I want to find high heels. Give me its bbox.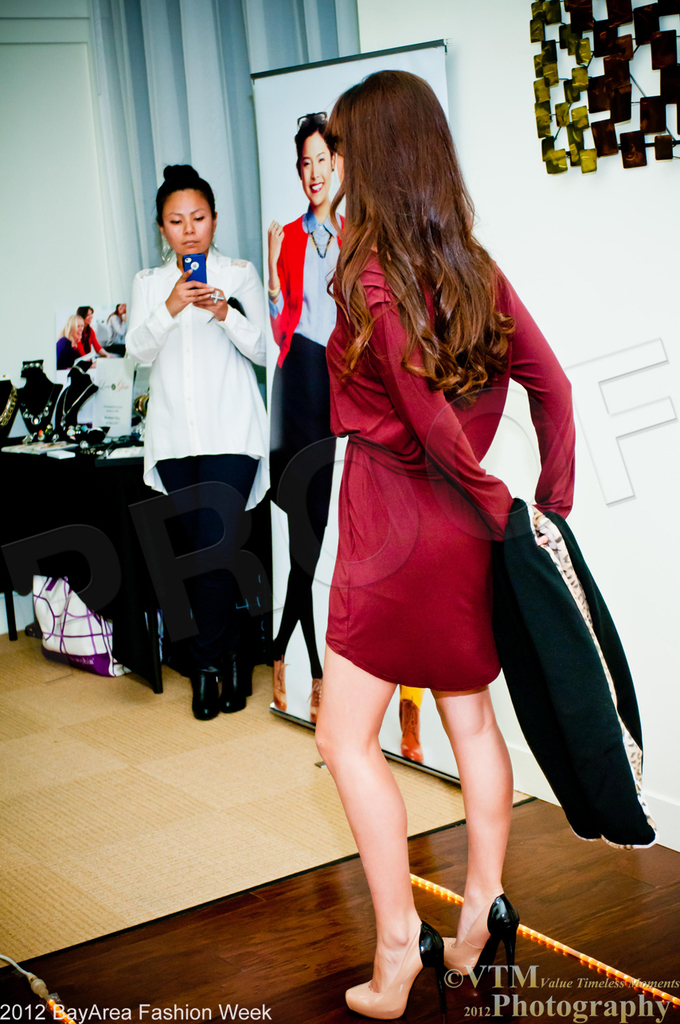
x1=342, y1=915, x2=447, y2=1023.
